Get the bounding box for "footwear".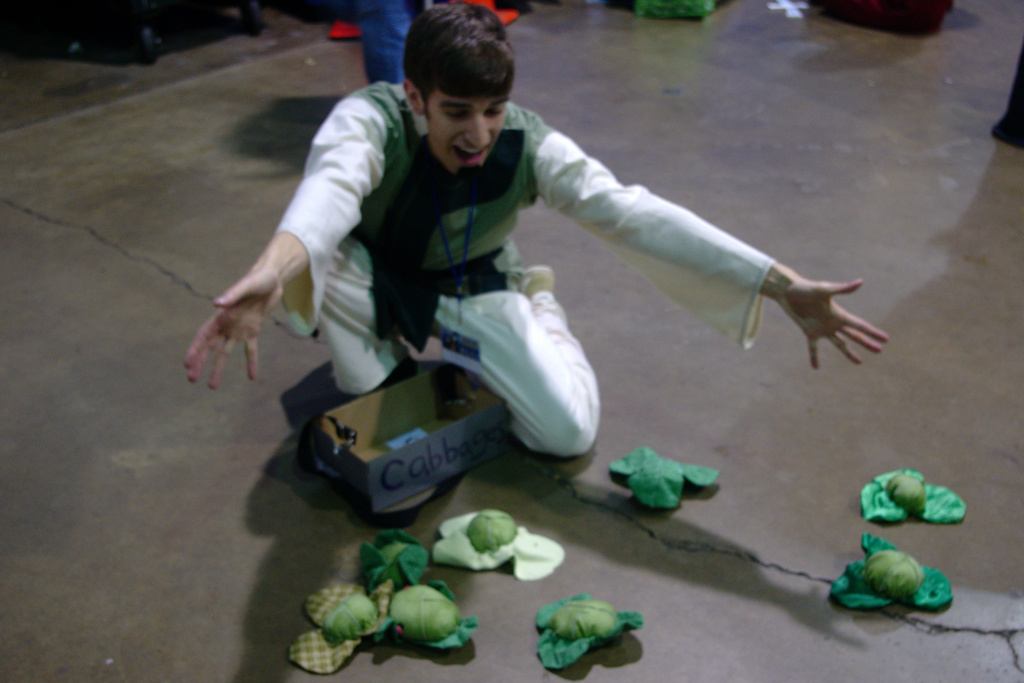
bbox(376, 356, 423, 388).
